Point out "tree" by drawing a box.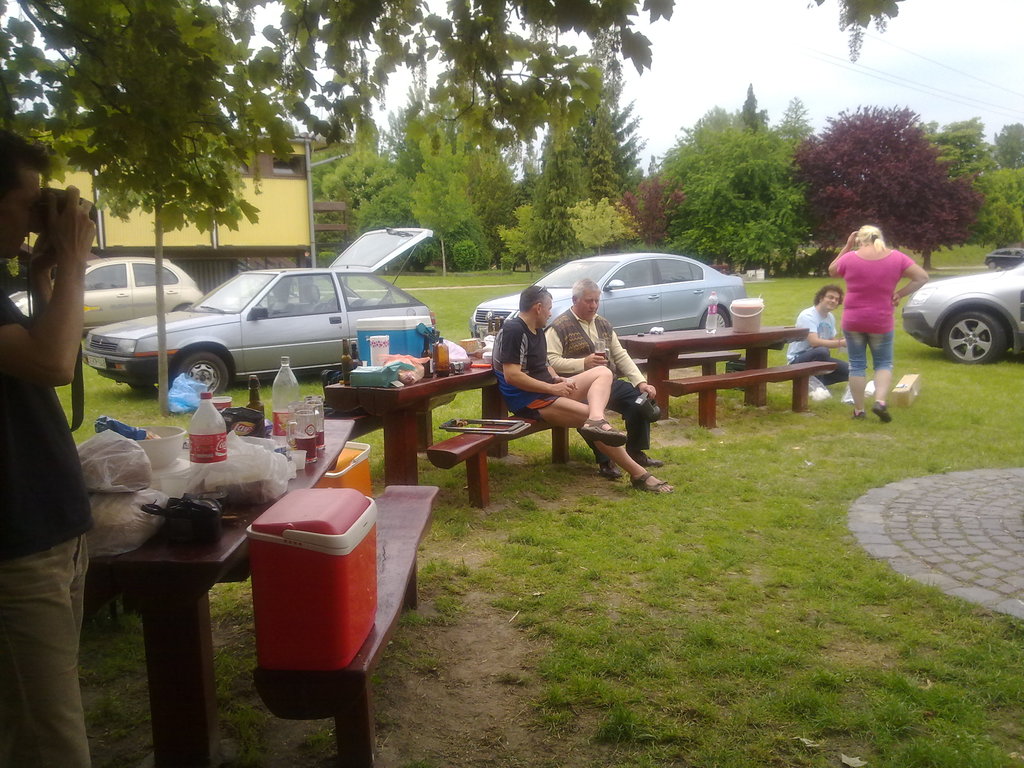
locate(312, 44, 550, 278).
